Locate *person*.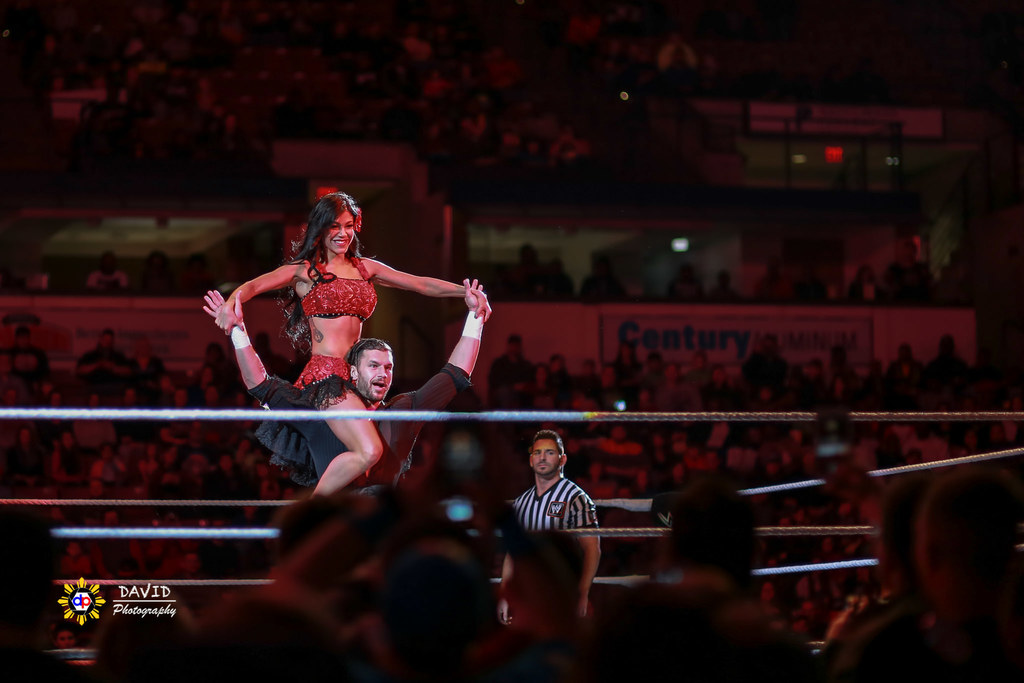
Bounding box: 489 523 608 662.
